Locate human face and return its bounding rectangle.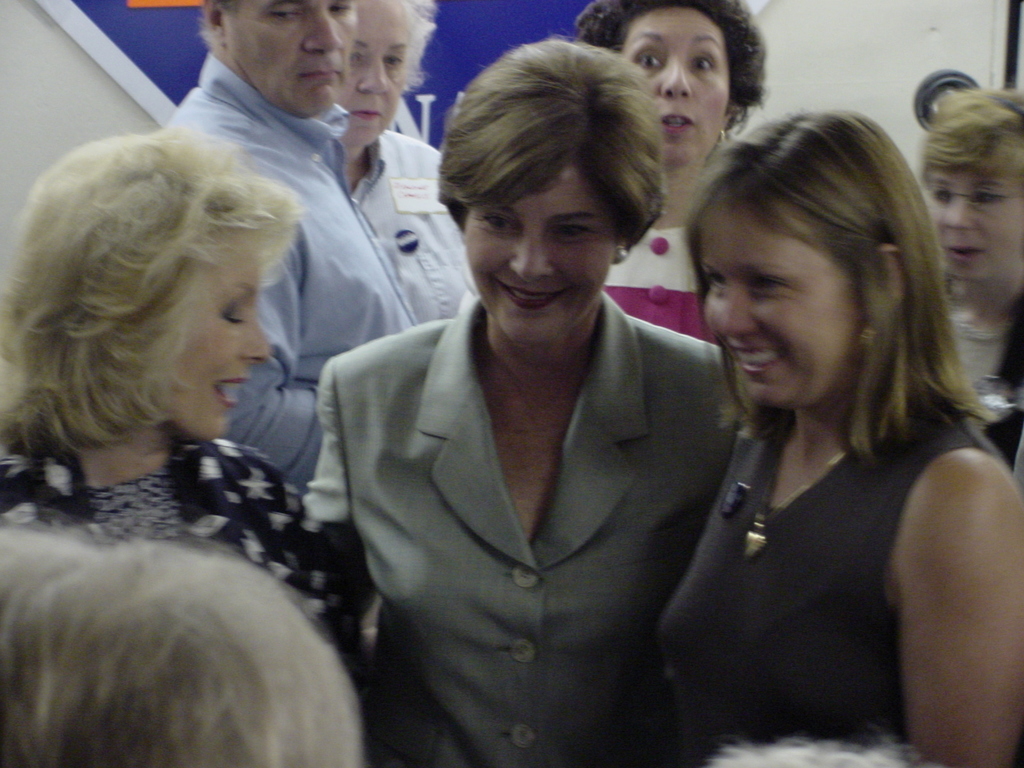
463/170/614/343.
